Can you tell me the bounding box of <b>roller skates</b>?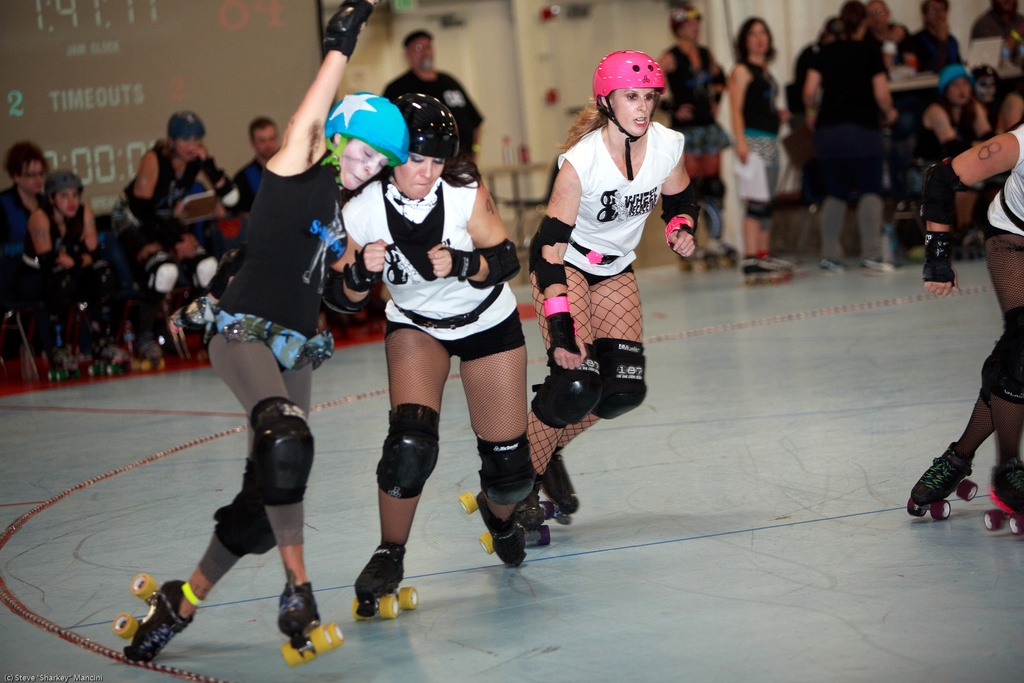
select_region(136, 336, 170, 377).
